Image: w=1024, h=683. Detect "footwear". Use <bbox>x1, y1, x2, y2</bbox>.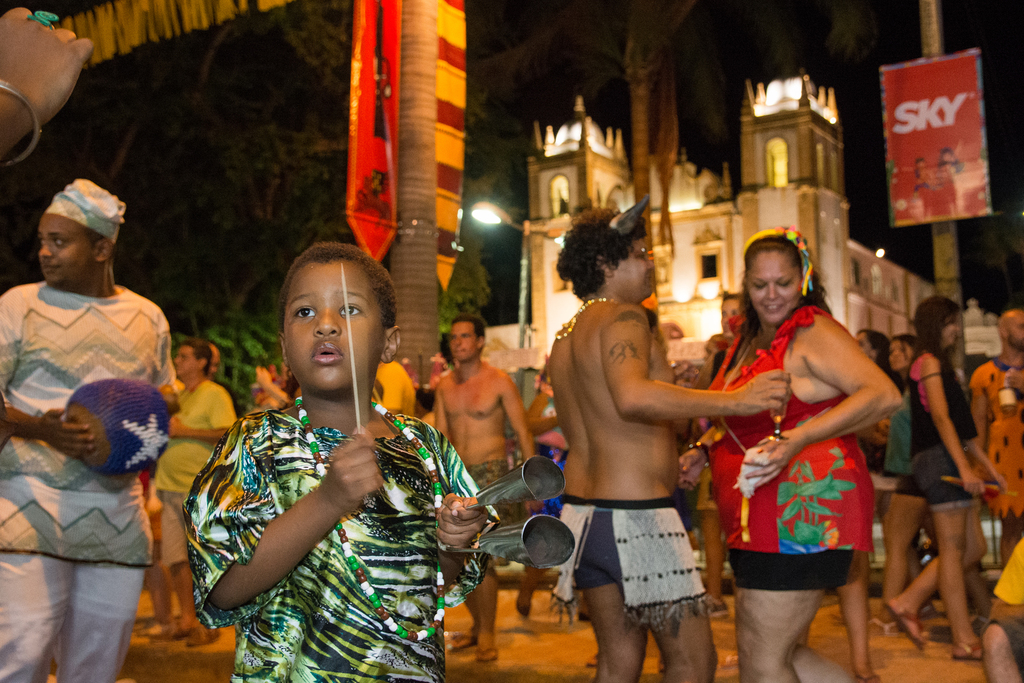
<bbox>707, 602, 731, 620</bbox>.
